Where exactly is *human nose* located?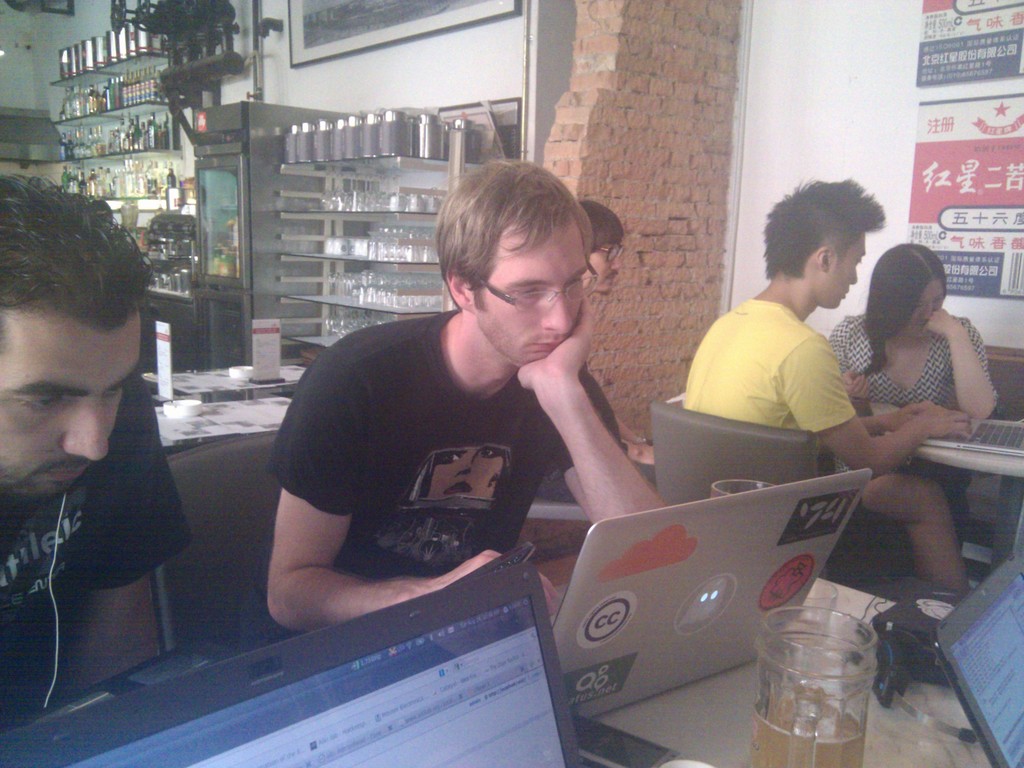
Its bounding box is l=852, t=269, r=858, b=283.
